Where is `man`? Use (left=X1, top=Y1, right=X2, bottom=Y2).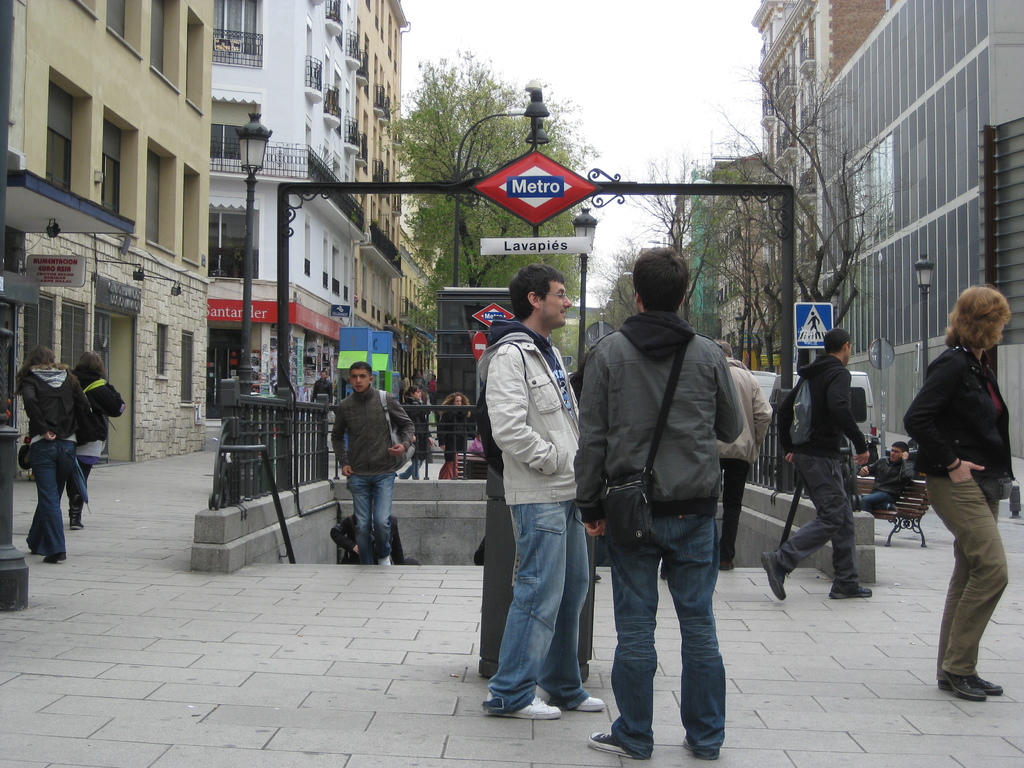
(left=478, top=264, right=609, bottom=720).
